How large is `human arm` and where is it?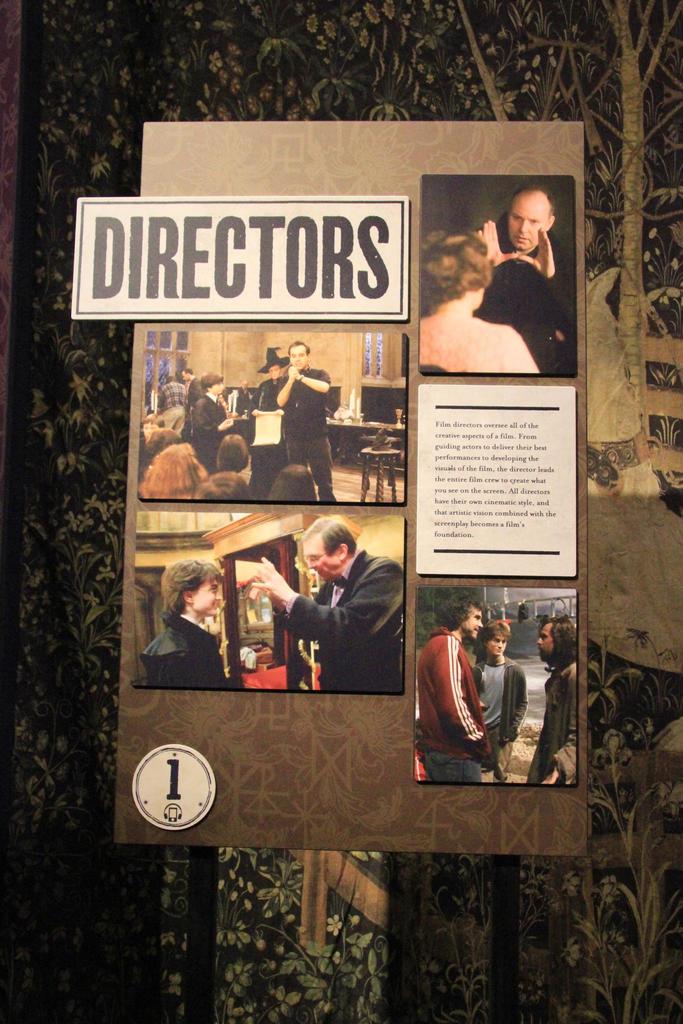
Bounding box: l=183, t=383, r=189, b=409.
